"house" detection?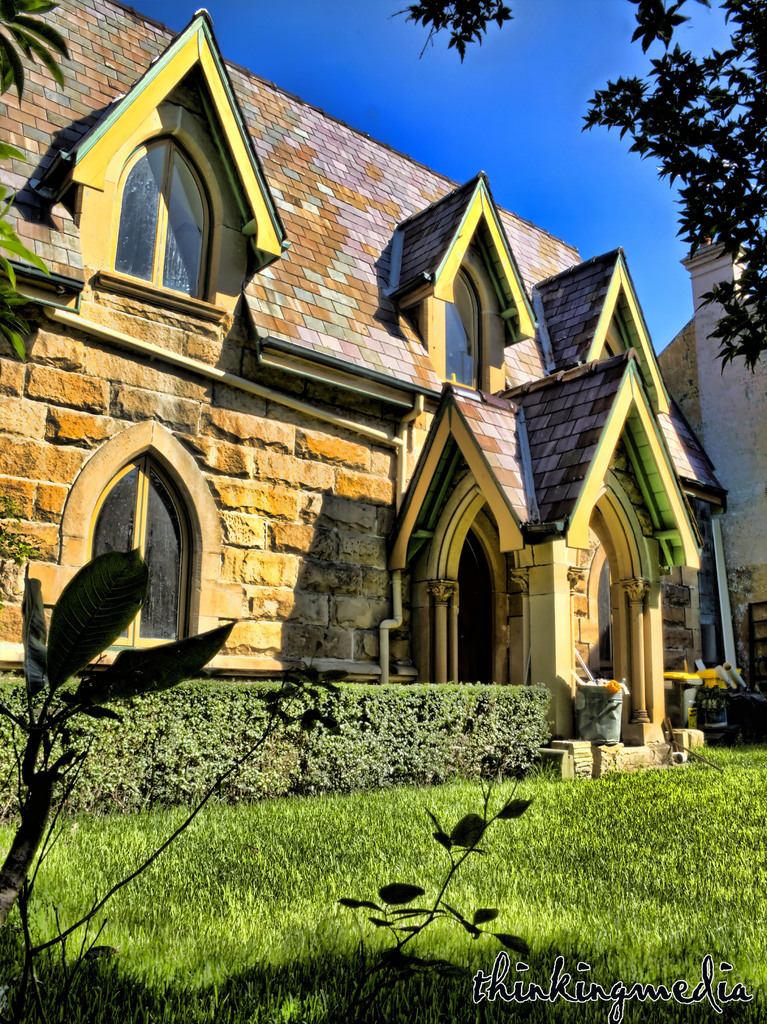
Rect(0, 0, 740, 780)
